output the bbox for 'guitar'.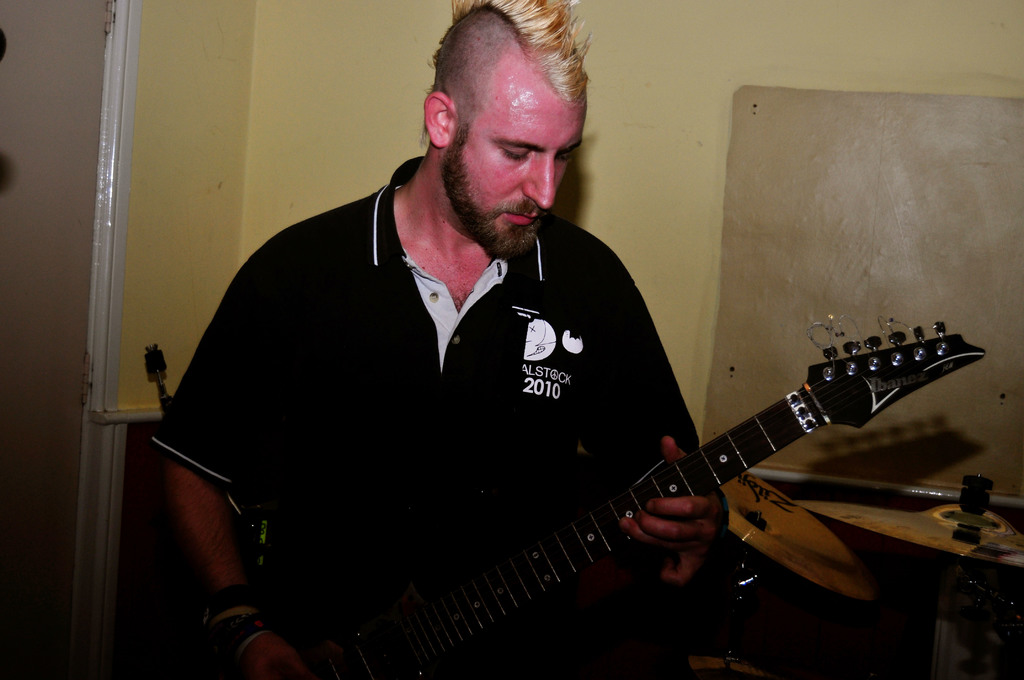
rect(261, 311, 989, 679).
